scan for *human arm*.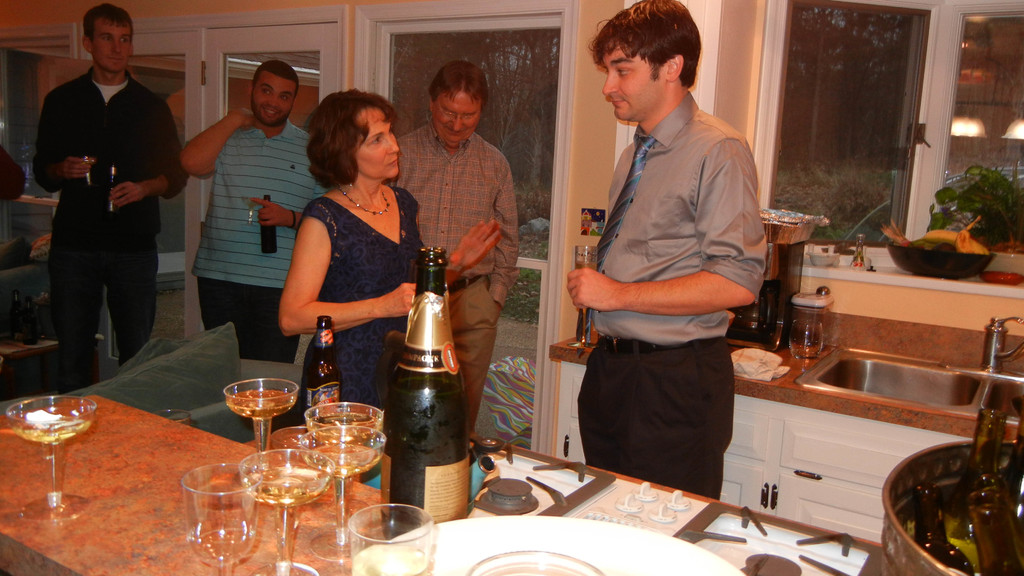
Scan result: 157 103 232 175.
